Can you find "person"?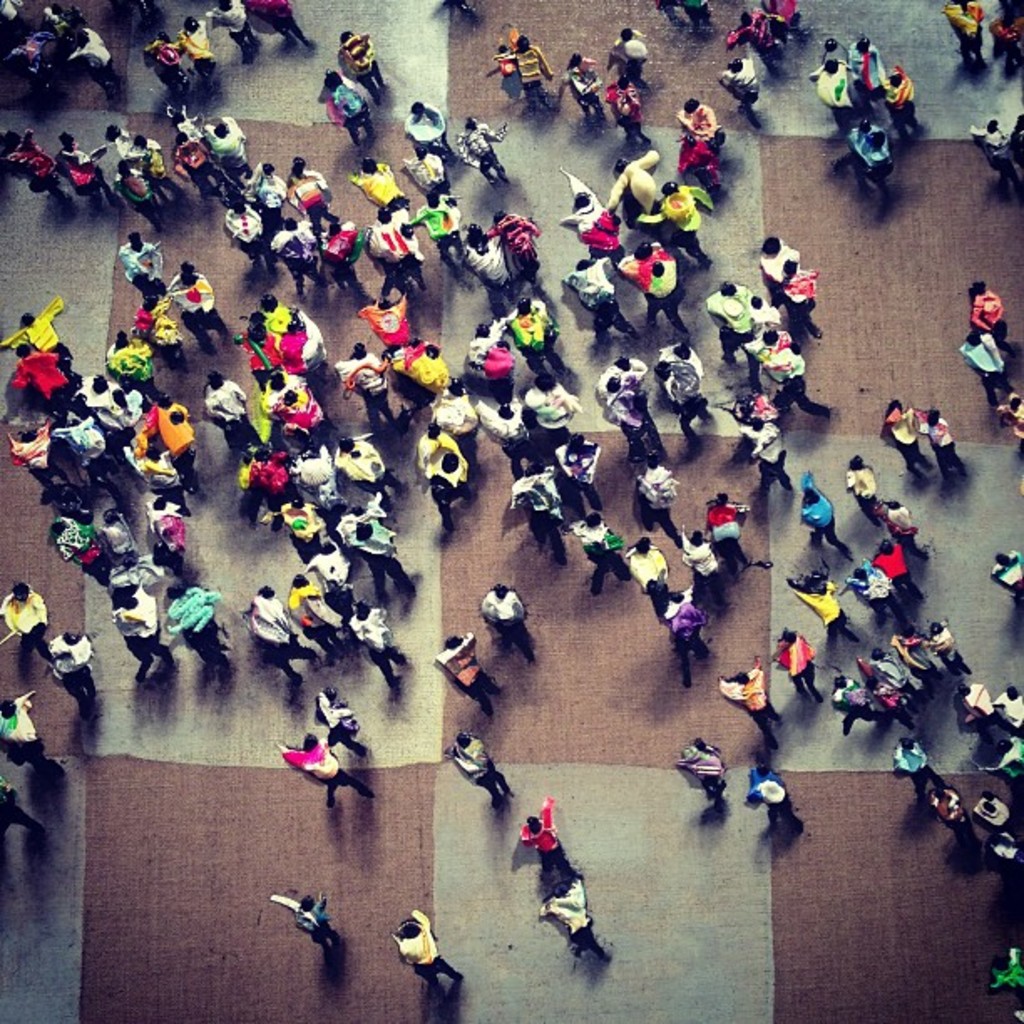
Yes, bounding box: crop(977, 791, 1017, 842).
